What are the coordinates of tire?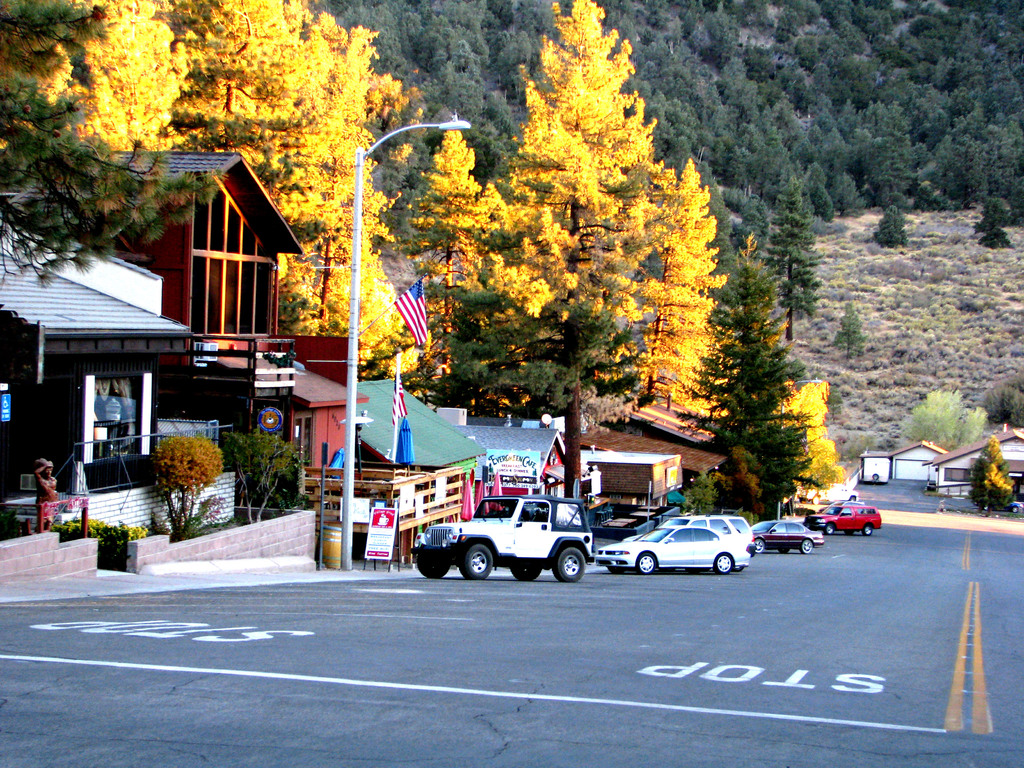
Rect(713, 553, 733, 573).
